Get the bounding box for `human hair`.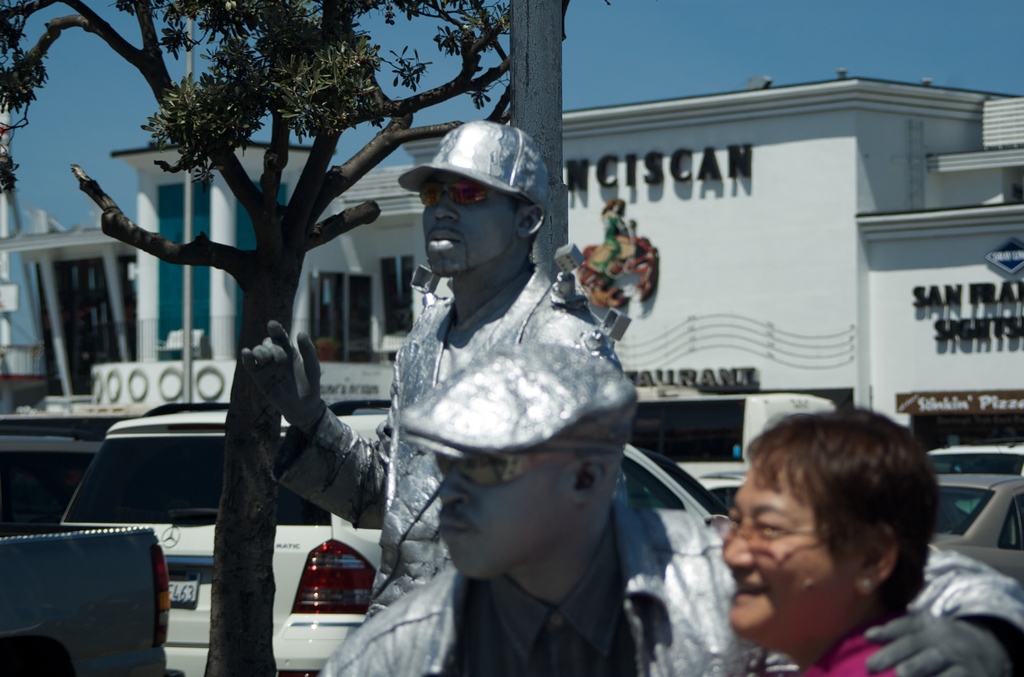
<region>712, 412, 915, 645</region>.
